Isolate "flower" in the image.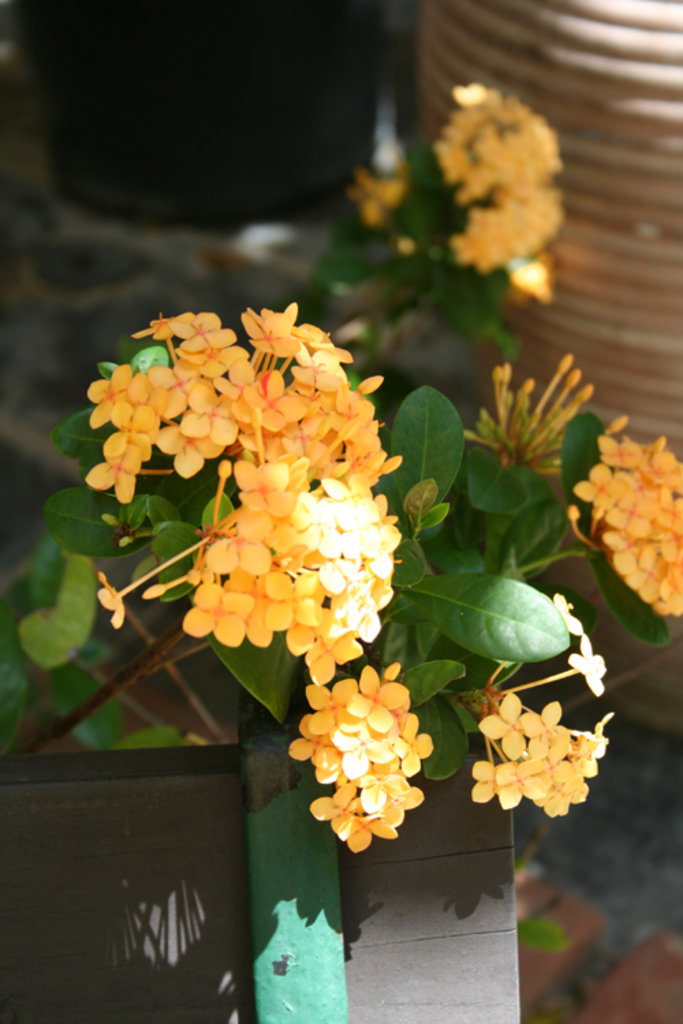
Isolated region: 567/639/612/689.
